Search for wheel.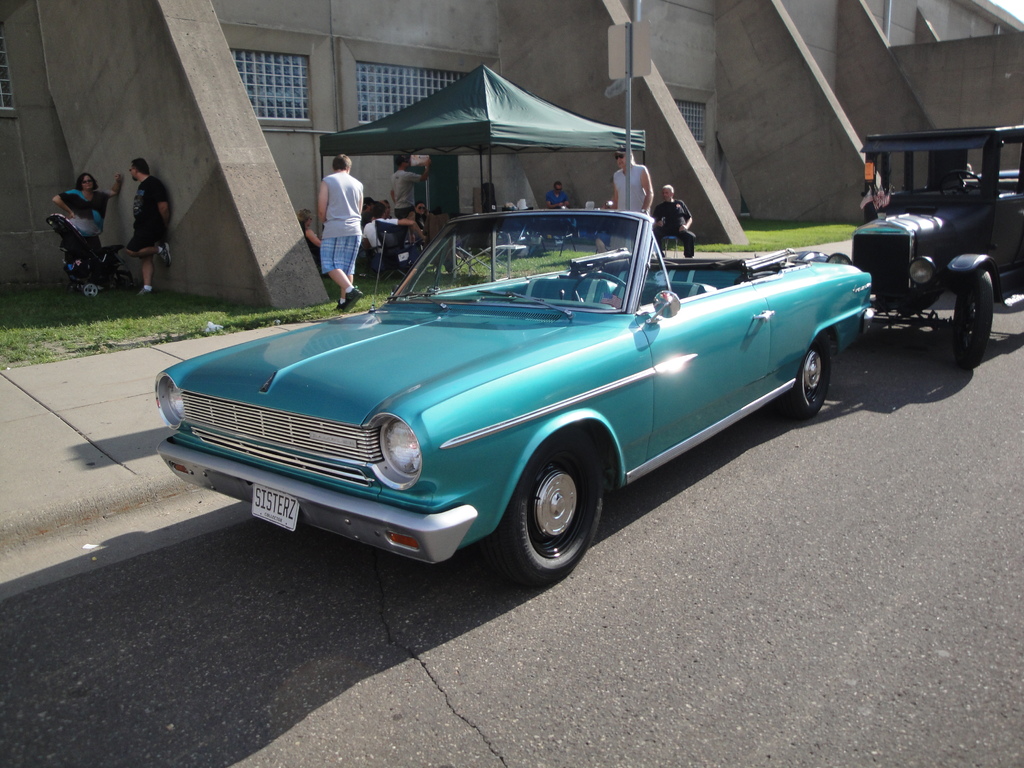
Found at x1=570, y1=271, x2=630, y2=299.
